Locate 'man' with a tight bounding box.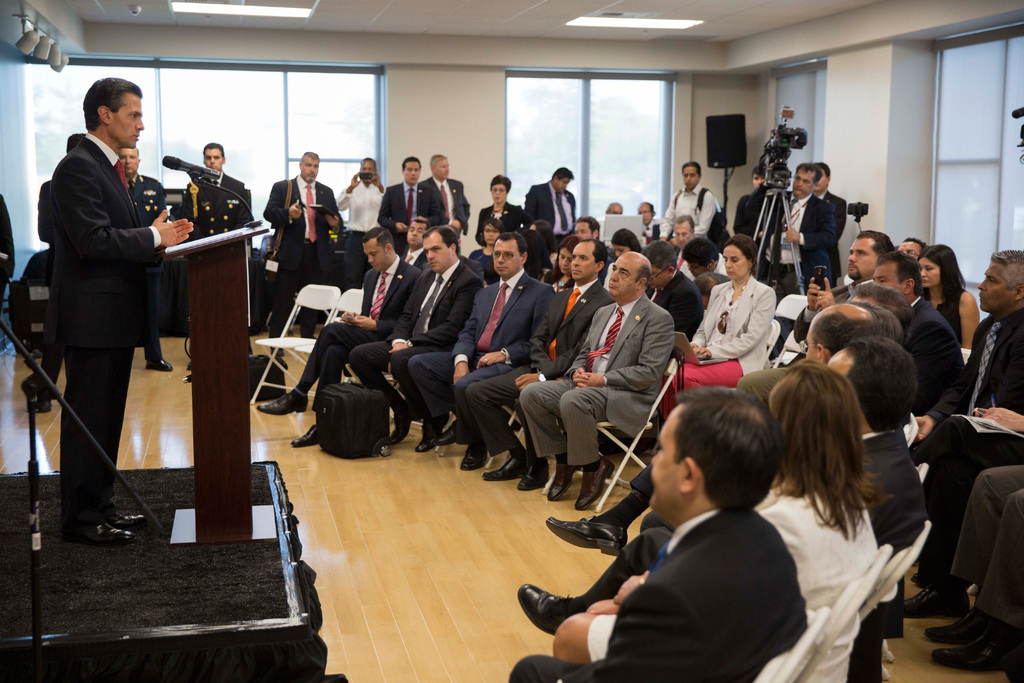
[left=884, top=247, right=1023, bottom=621].
